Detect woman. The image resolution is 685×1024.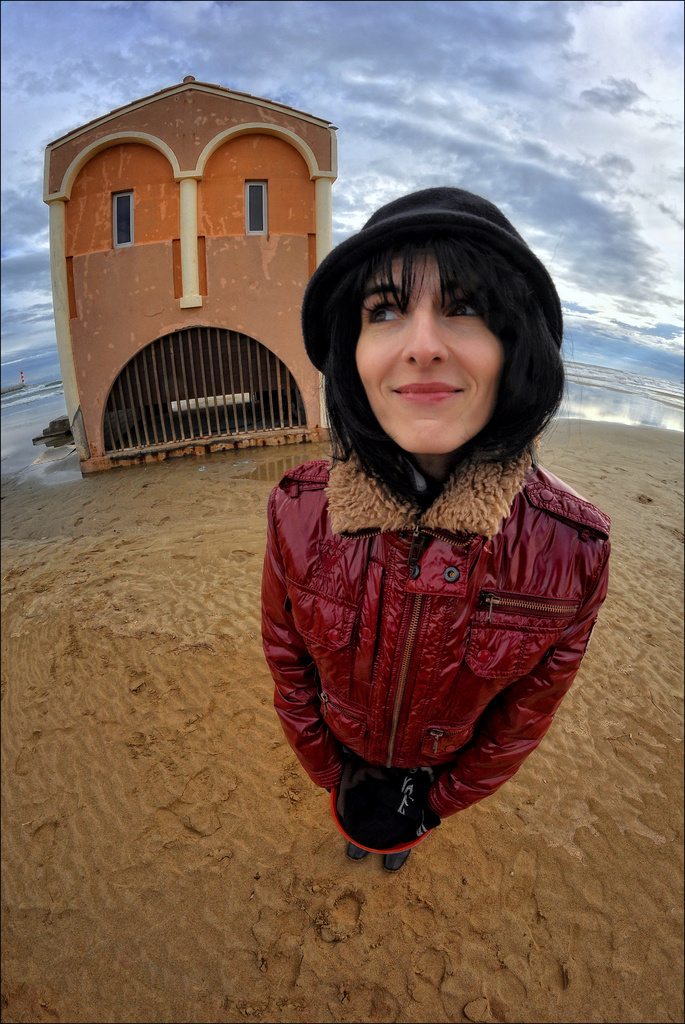
(left=219, top=164, right=631, bottom=886).
